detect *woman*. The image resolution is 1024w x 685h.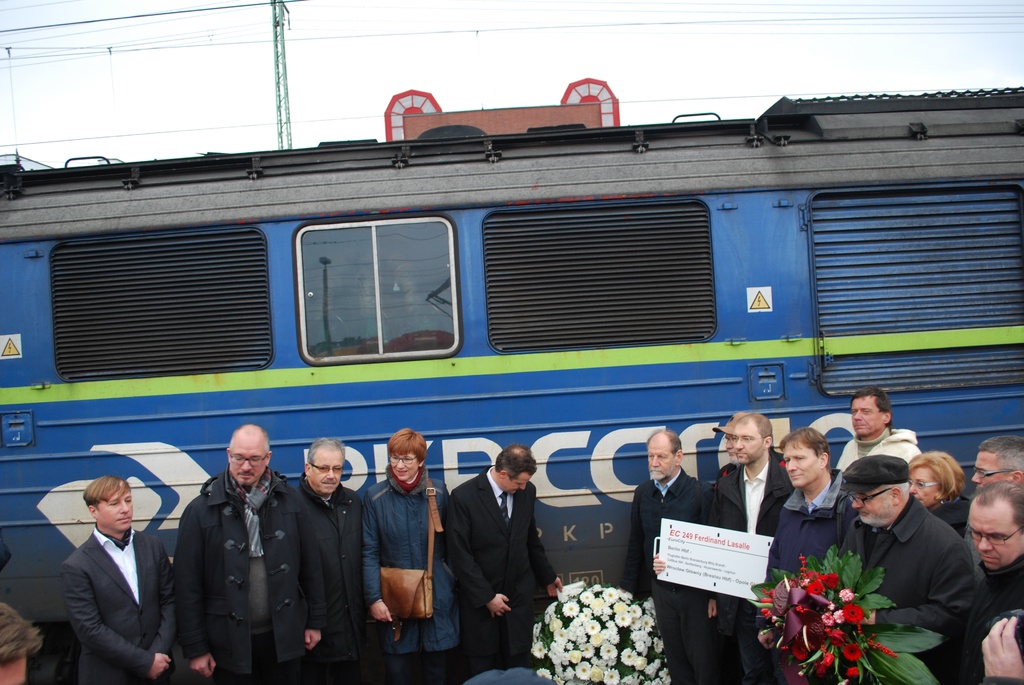
left=902, top=453, right=972, bottom=531.
